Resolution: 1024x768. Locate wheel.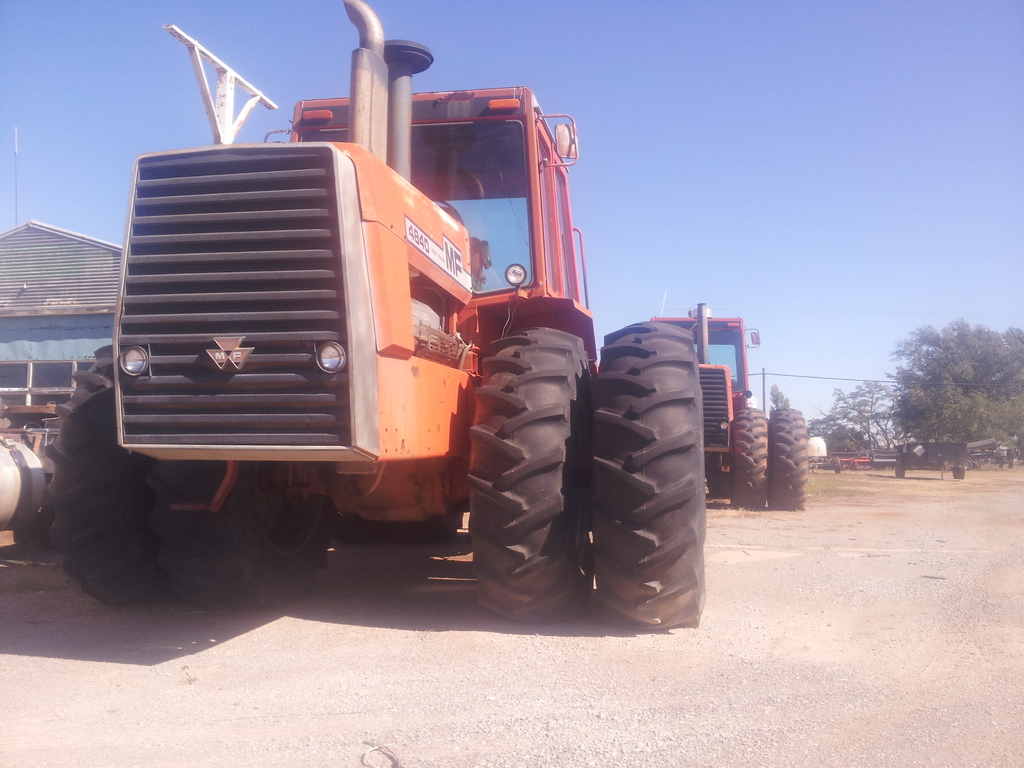
[left=892, top=452, right=905, bottom=477].
